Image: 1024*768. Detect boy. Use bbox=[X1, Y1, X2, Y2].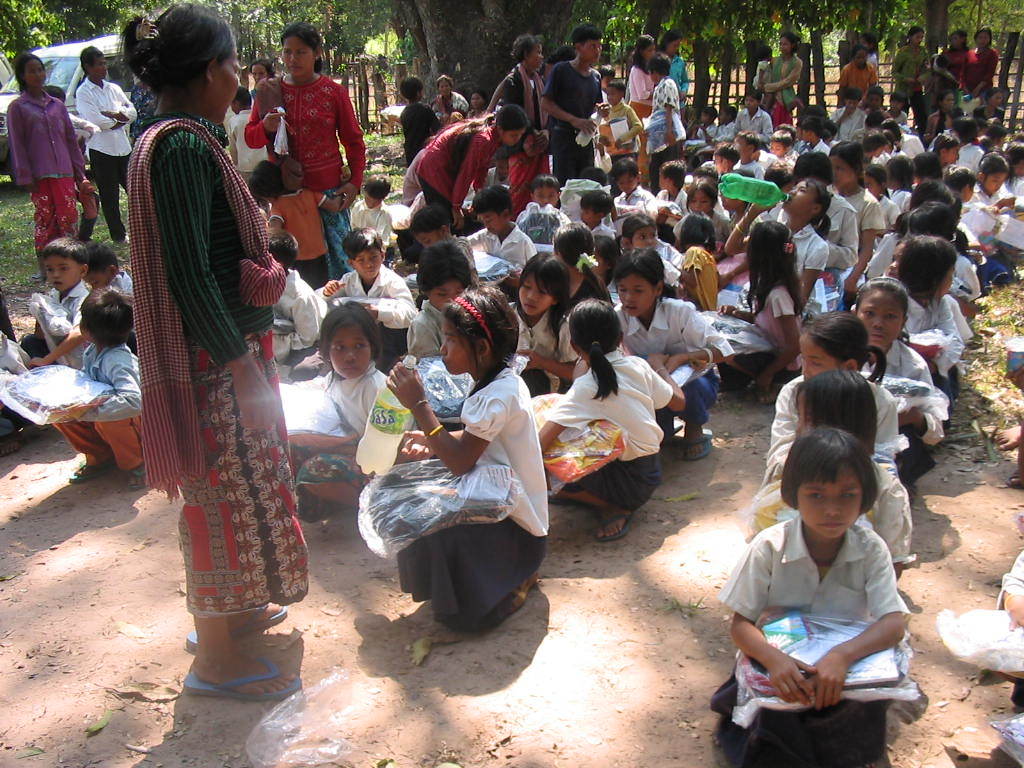
bbox=[612, 156, 655, 211].
